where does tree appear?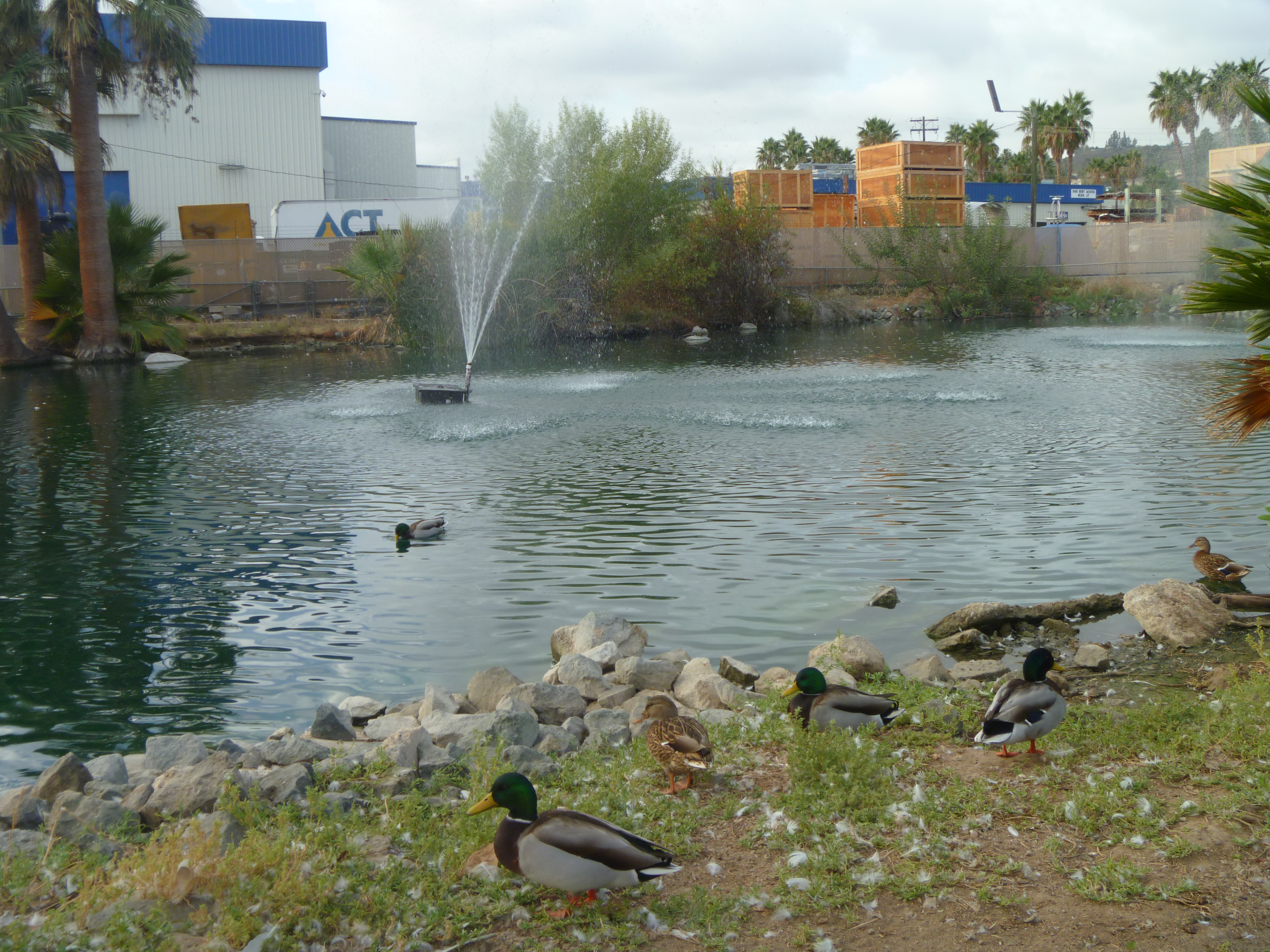
Appears at bbox=(278, 35, 285, 42).
